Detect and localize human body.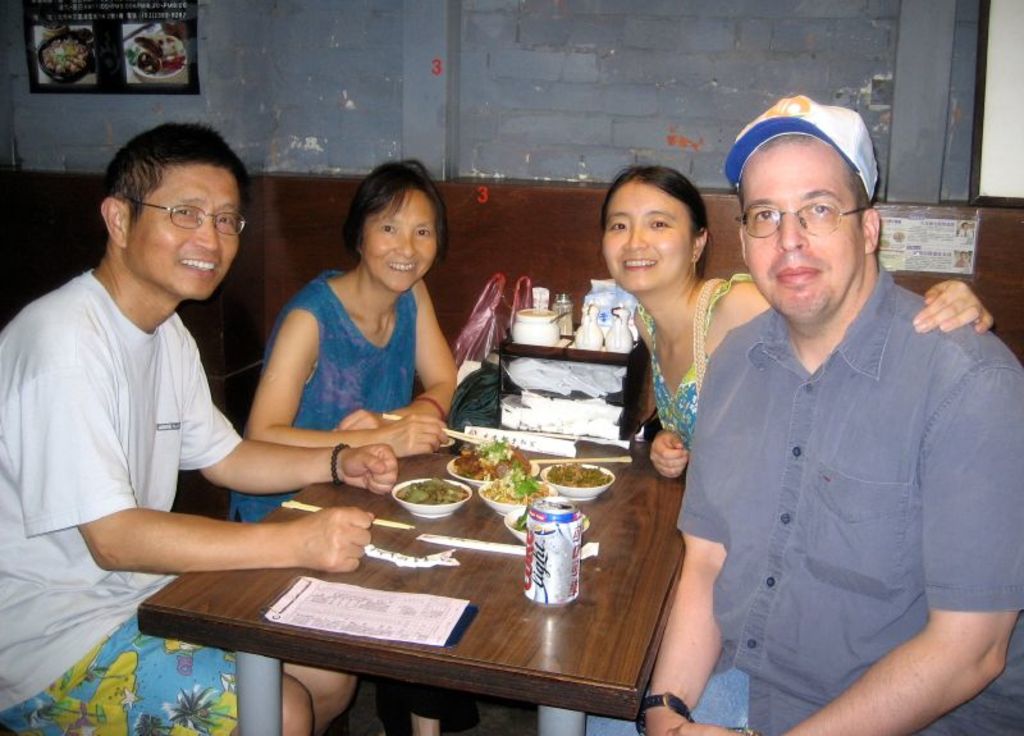
Localized at BBox(224, 152, 461, 735).
